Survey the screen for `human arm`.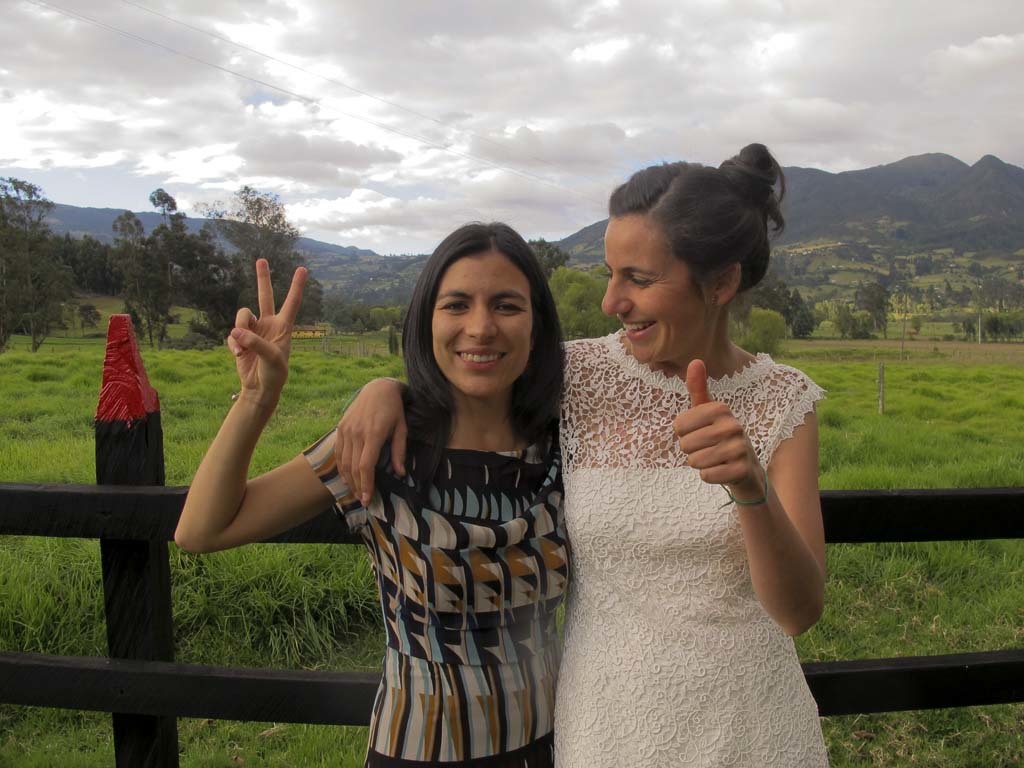
Survey found: 330 361 415 520.
